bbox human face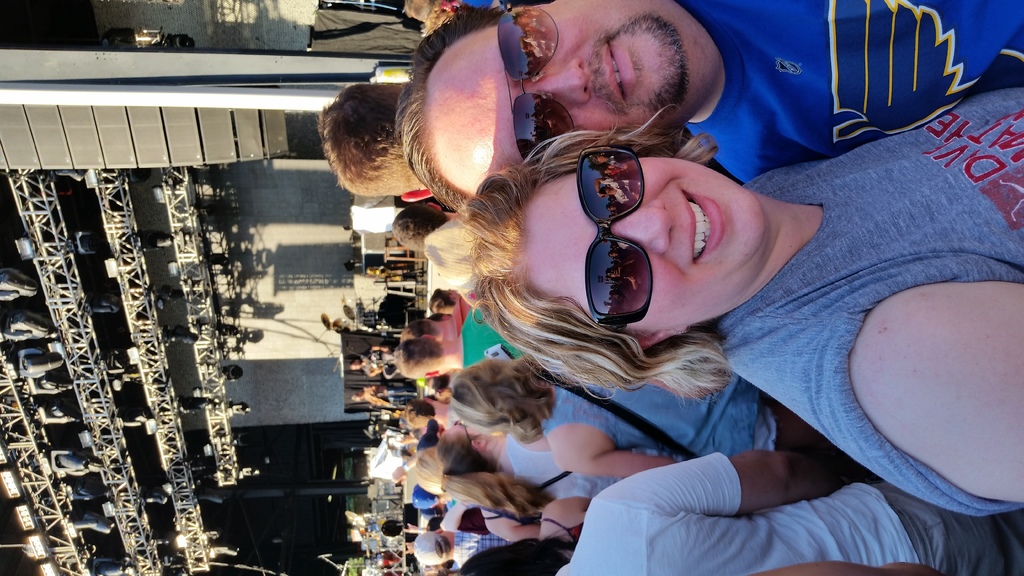
bbox=[428, 0, 701, 195]
